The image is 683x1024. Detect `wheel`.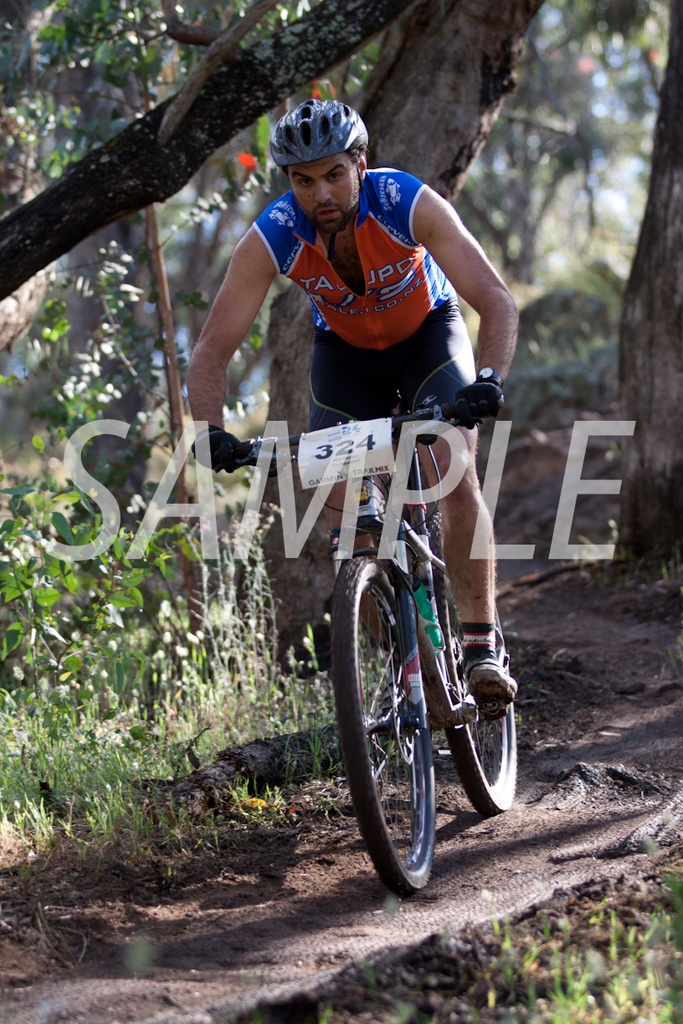
Detection: box(341, 558, 480, 893).
